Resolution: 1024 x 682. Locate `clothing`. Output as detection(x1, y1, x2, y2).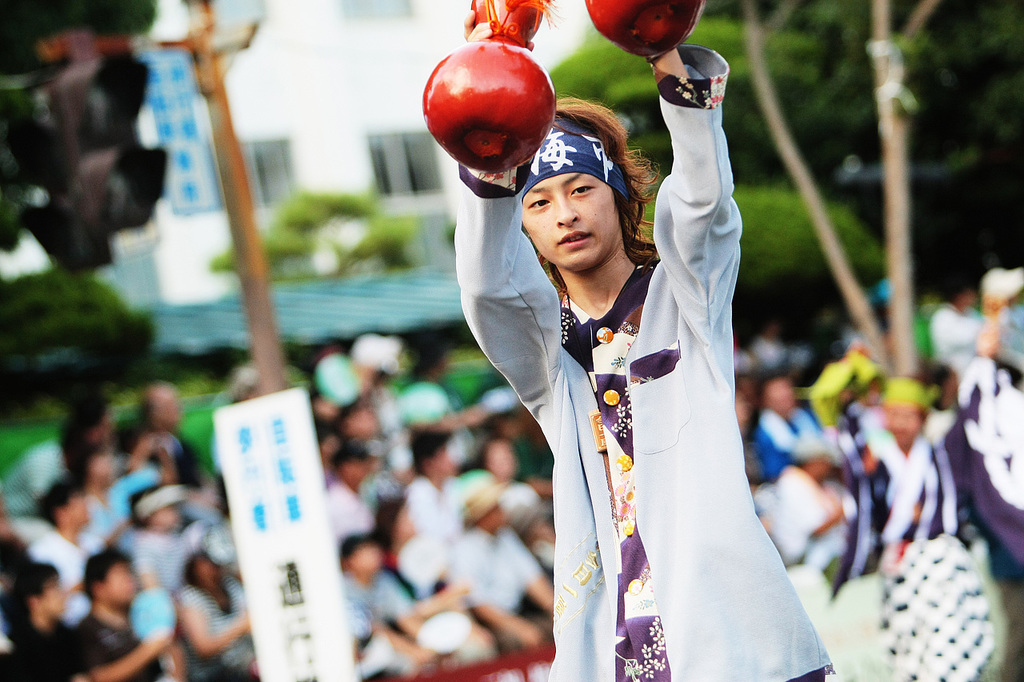
detection(754, 416, 829, 481).
